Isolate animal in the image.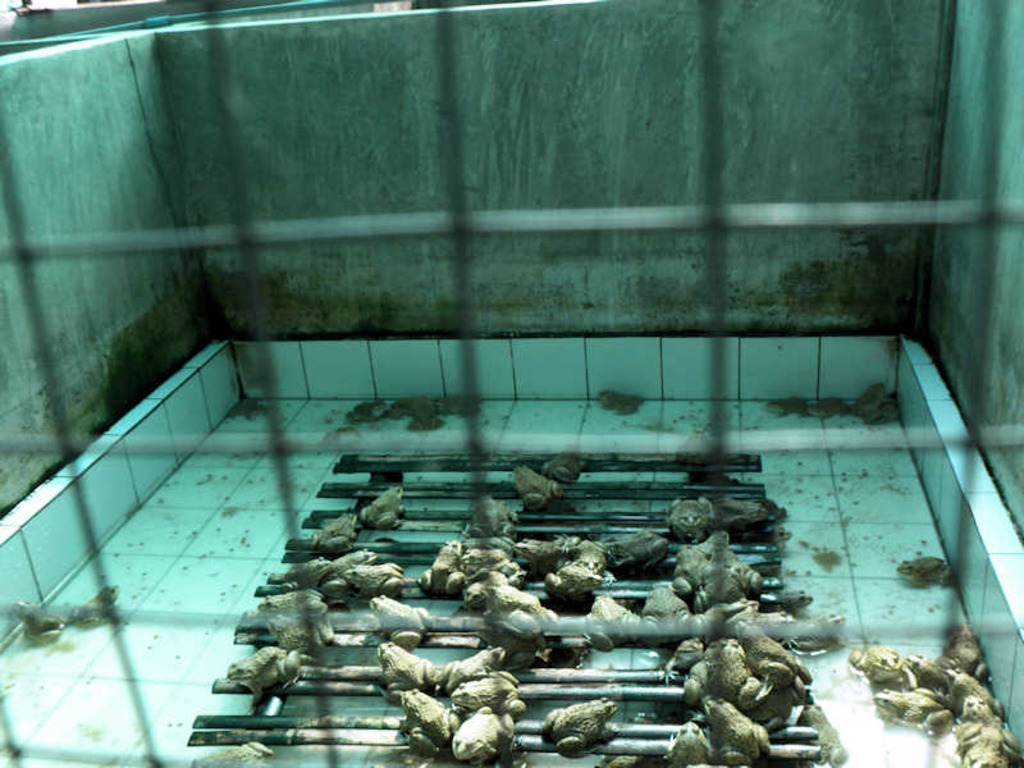
Isolated region: x1=74 y1=588 x2=119 y2=635.
